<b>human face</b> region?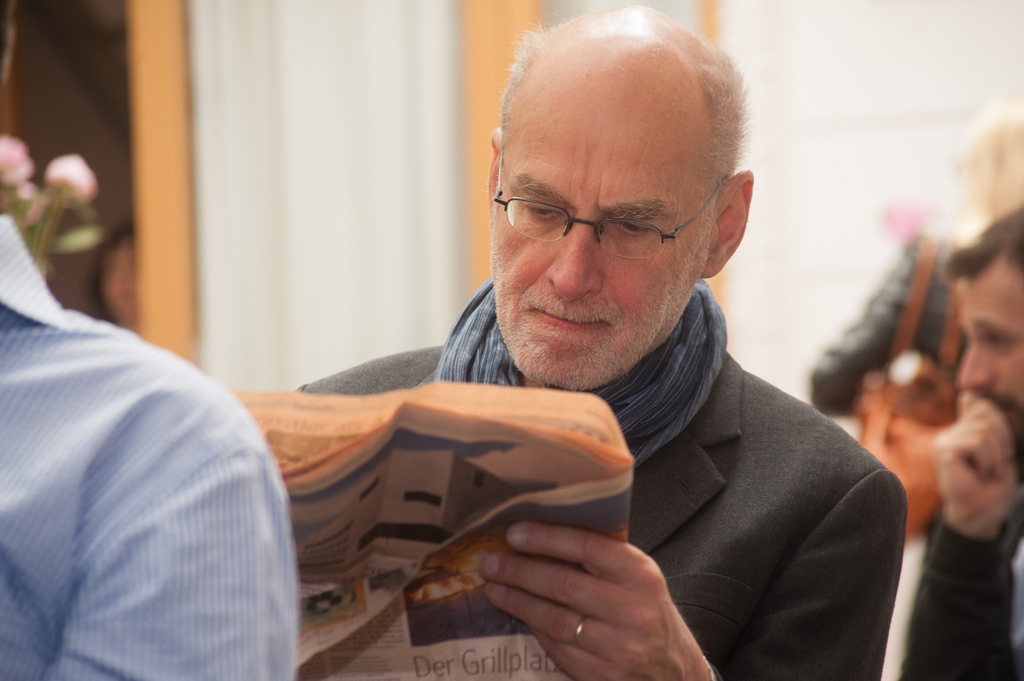
{"left": 492, "top": 66, "right": 721, "bottom": 387}
